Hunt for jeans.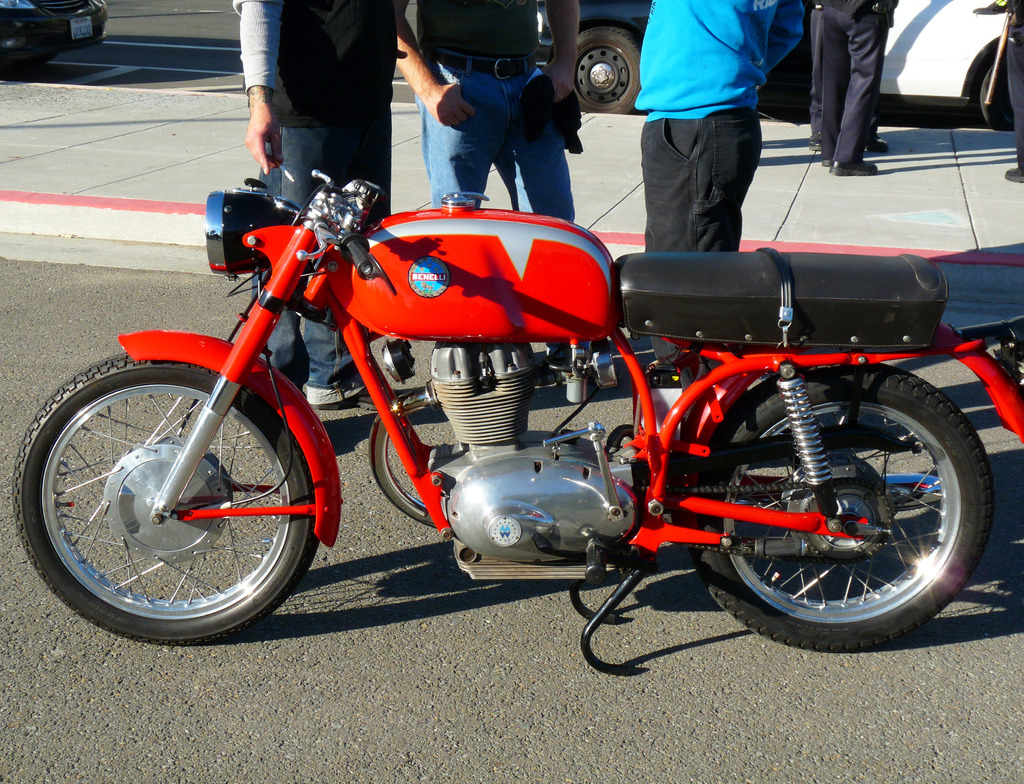
Hunted down at select_region(412, 50, 573, 222).
